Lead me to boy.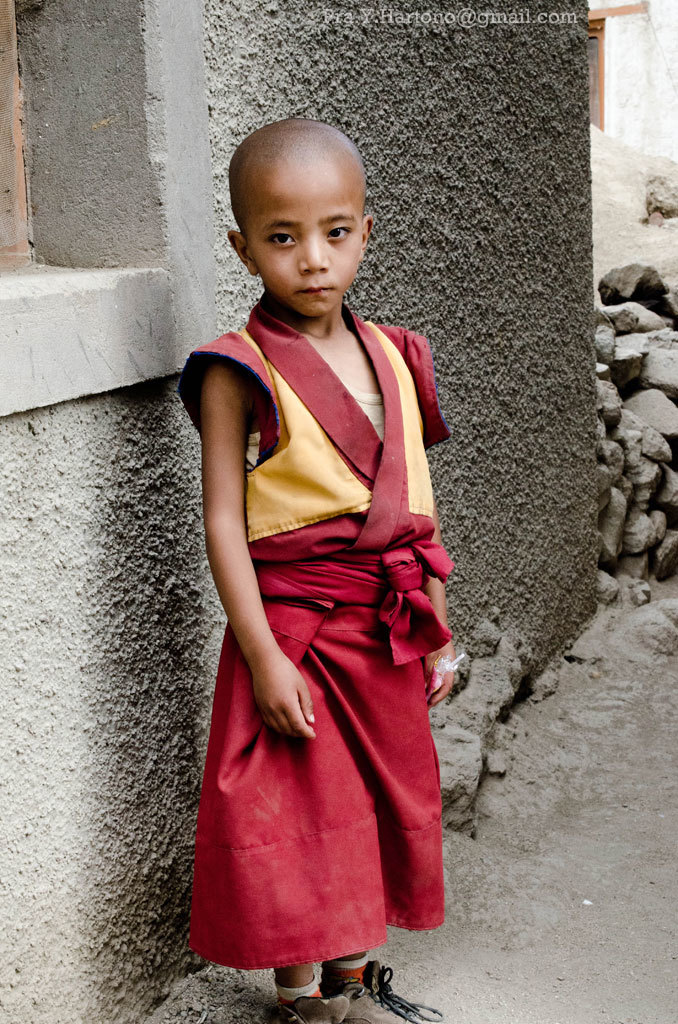
Lead to crop(151, 109, 459, 988).
